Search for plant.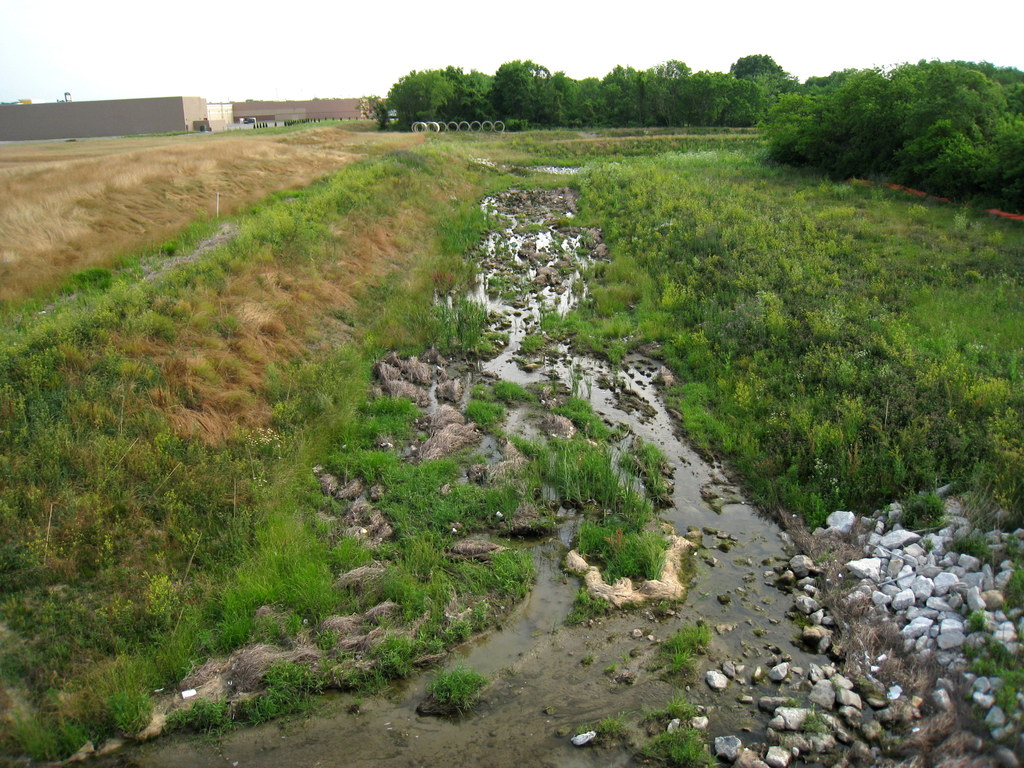
Found at {"x1": 518, "y1": 333, "x2": 547, "y2": 358}.
